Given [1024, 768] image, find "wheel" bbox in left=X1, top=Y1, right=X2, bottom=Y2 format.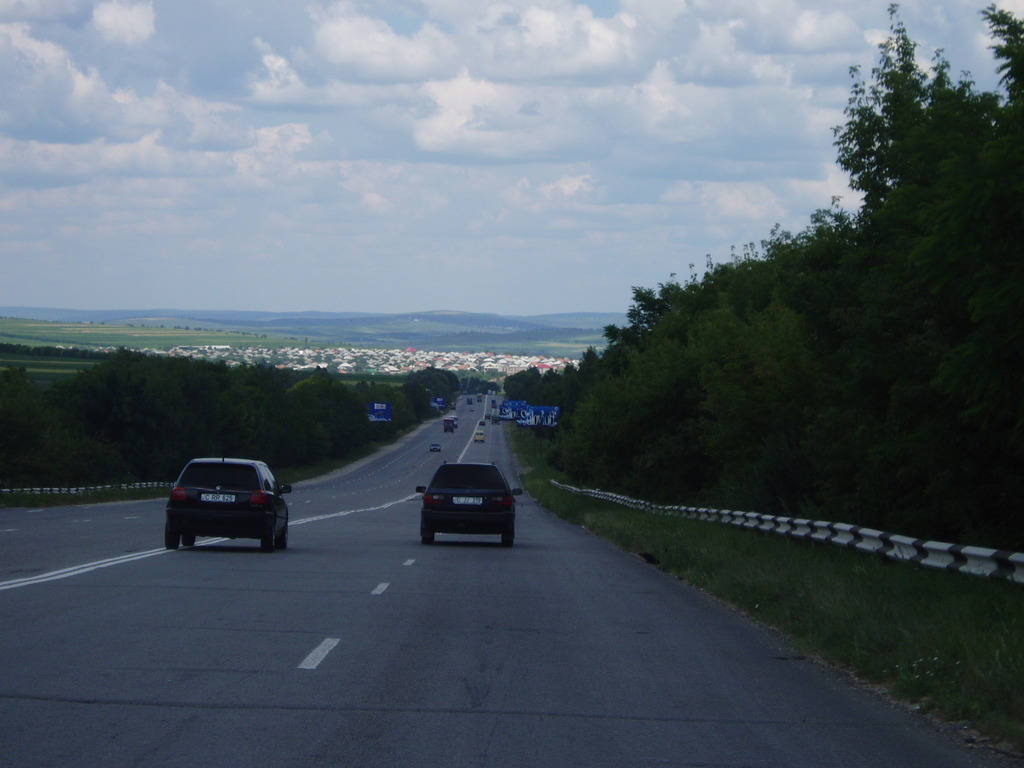
left=500, top=531, right=513, bottom=547.
